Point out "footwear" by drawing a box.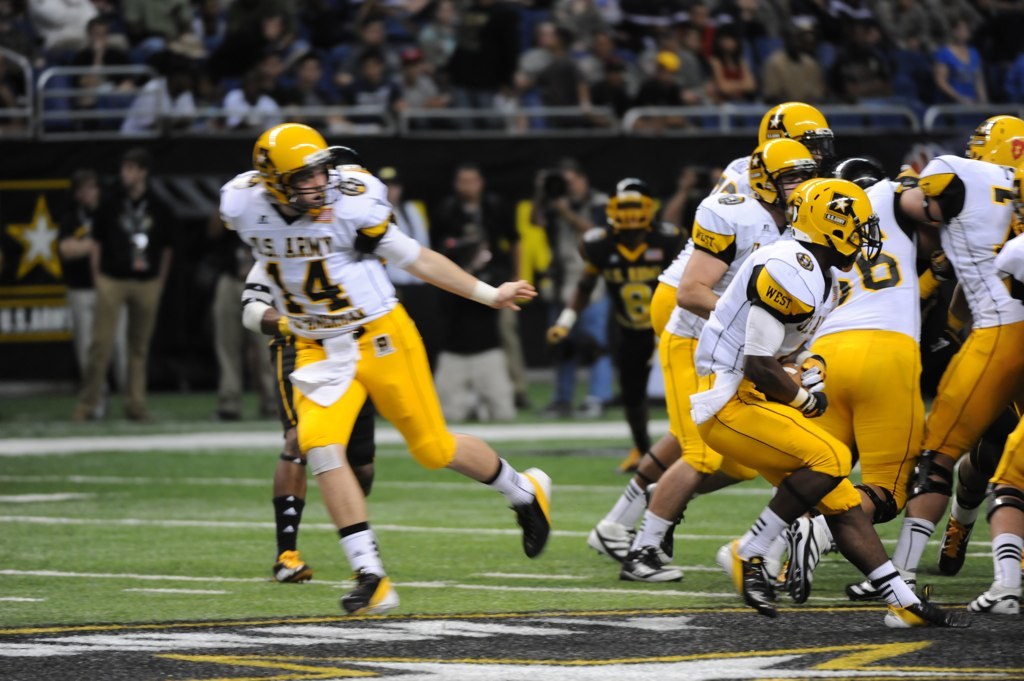
box=[328, 547, 393, 616].
